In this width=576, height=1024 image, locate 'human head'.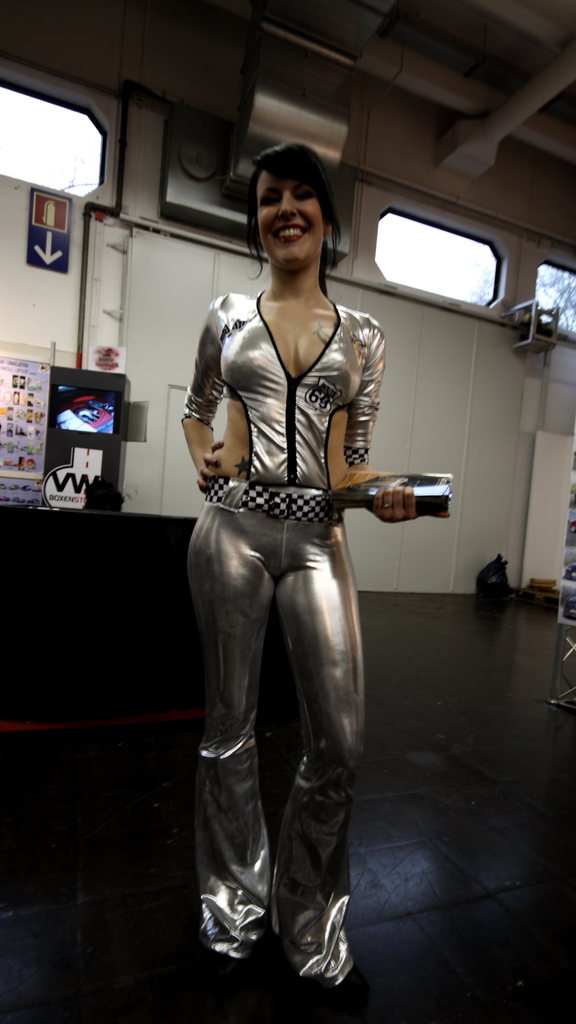
Bounding box: (x1=242, y1=136, x2=337, y2=260).
